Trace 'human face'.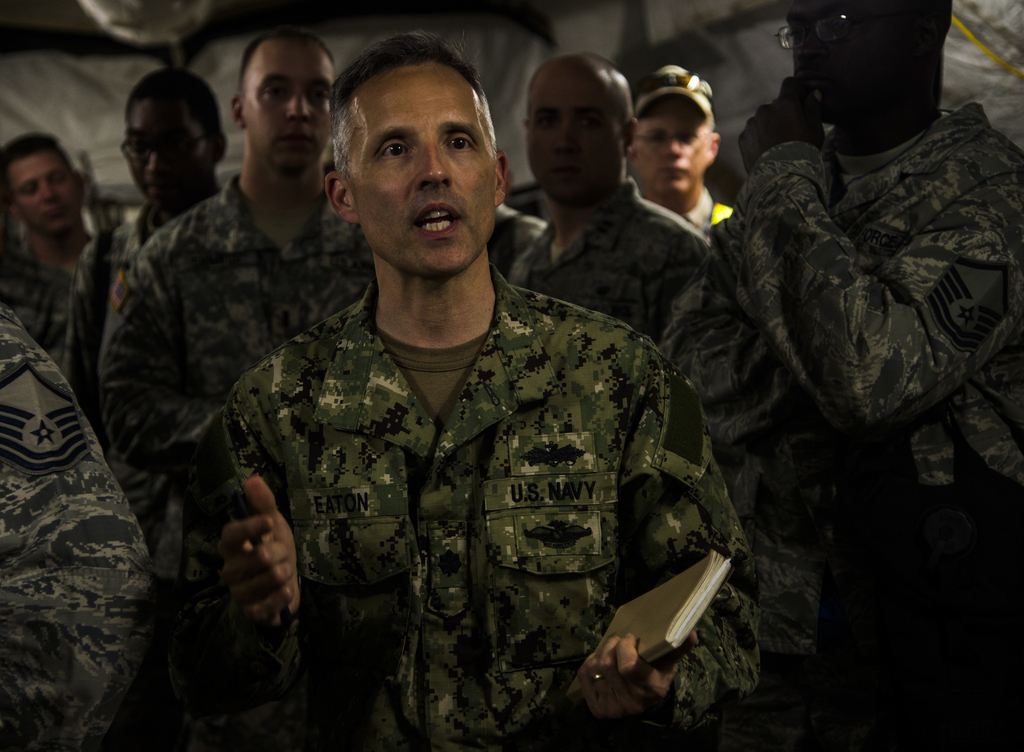
Traced to rect(242, 40, 332, 174).
